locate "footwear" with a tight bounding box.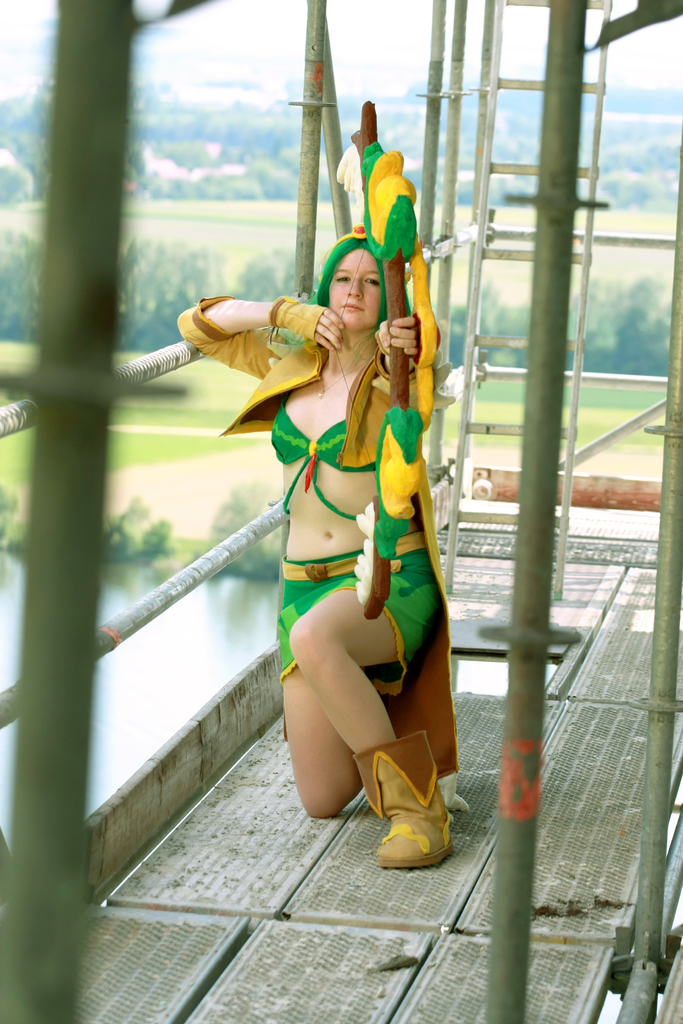
rect(369, 753, 463, 887).
